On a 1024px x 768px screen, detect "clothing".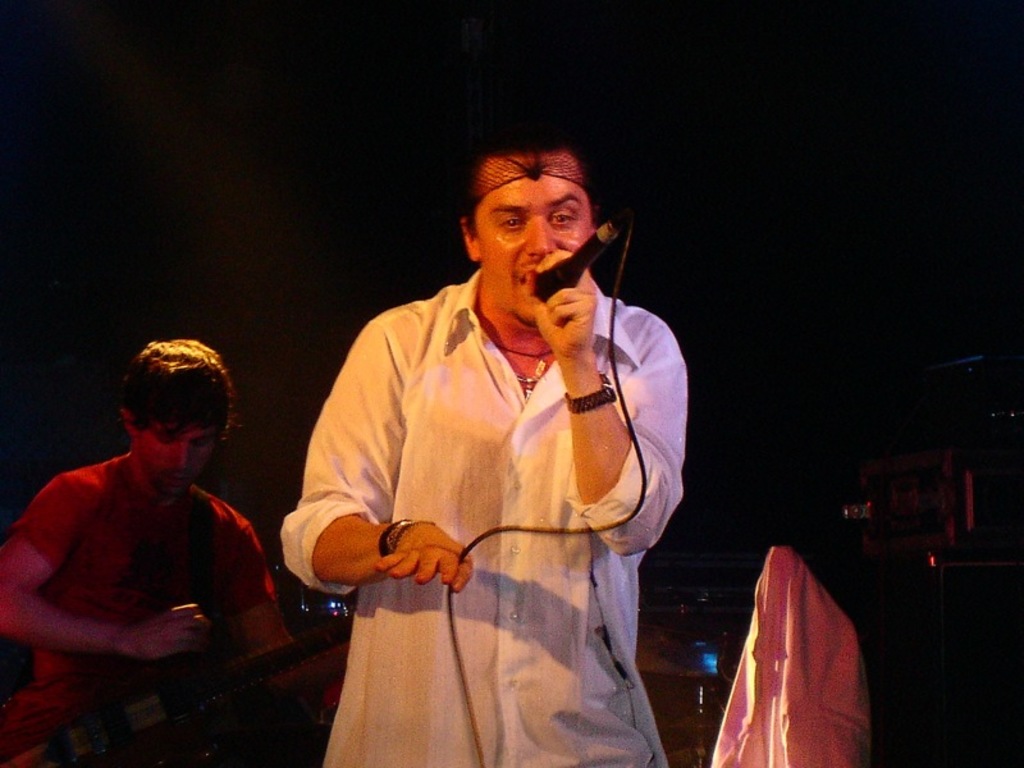
<region>278, 260, 696, 767</region>.
